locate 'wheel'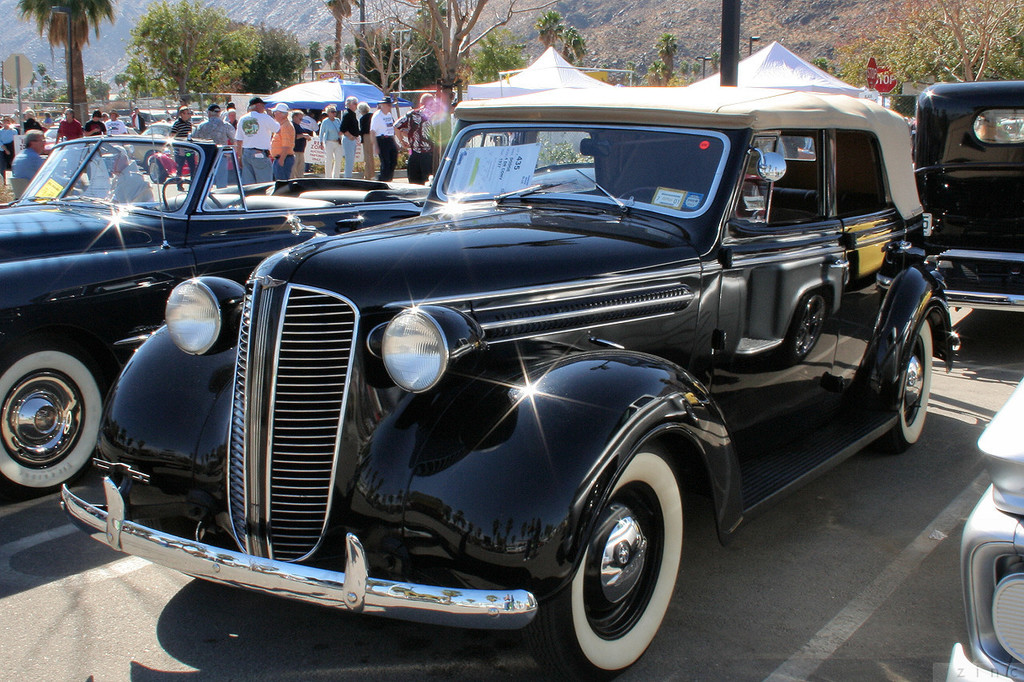
{"left": 562, "top": 478, "right": 681, "bottom": 652}
